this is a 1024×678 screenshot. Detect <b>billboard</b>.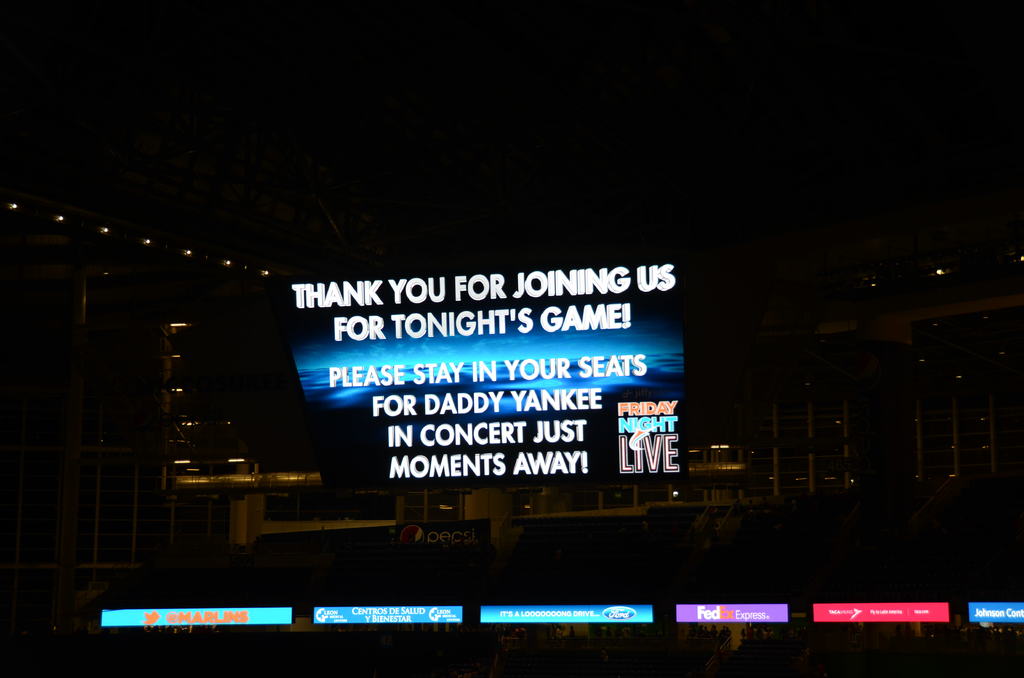
Rect(311, 603, 461, 622).
